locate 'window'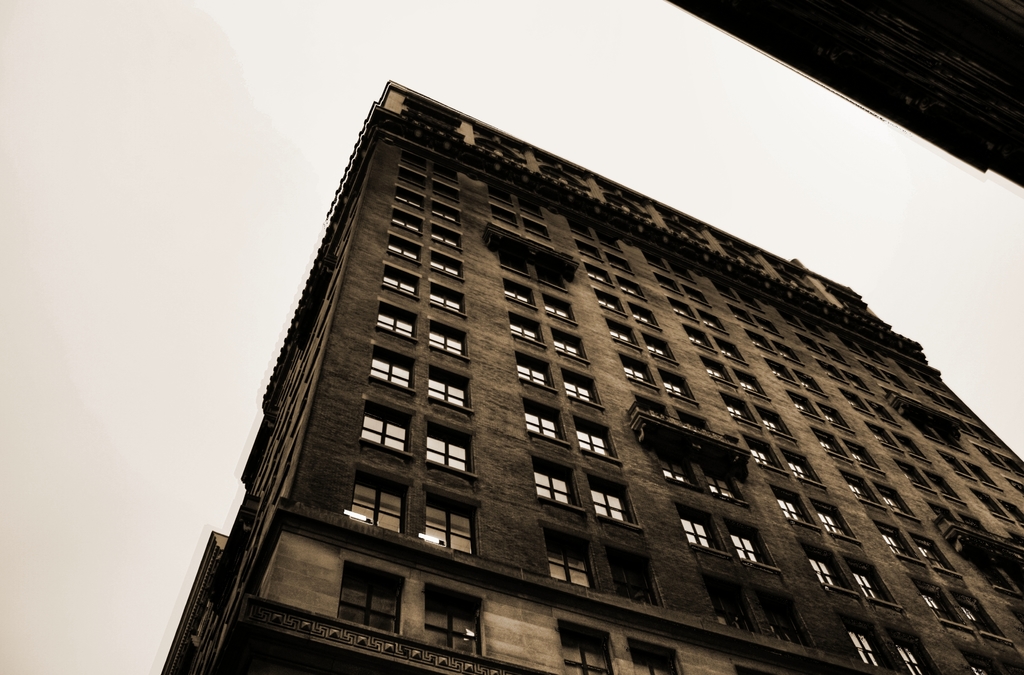
(509,320,539,339)
